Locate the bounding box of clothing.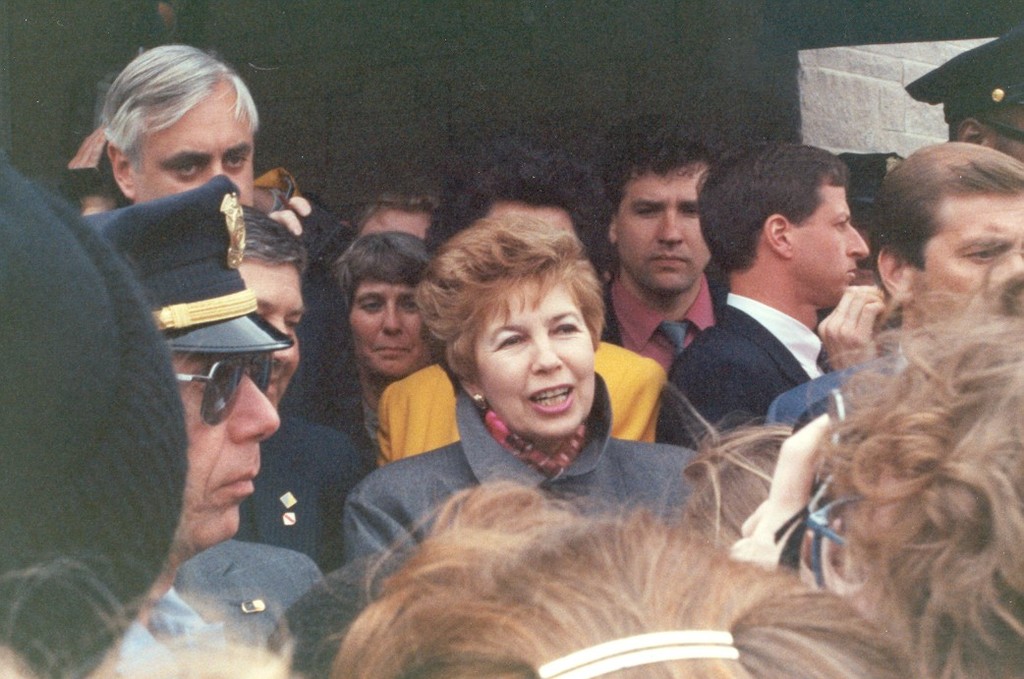
Bounding box: bbox(328, 384, 697, 569).
